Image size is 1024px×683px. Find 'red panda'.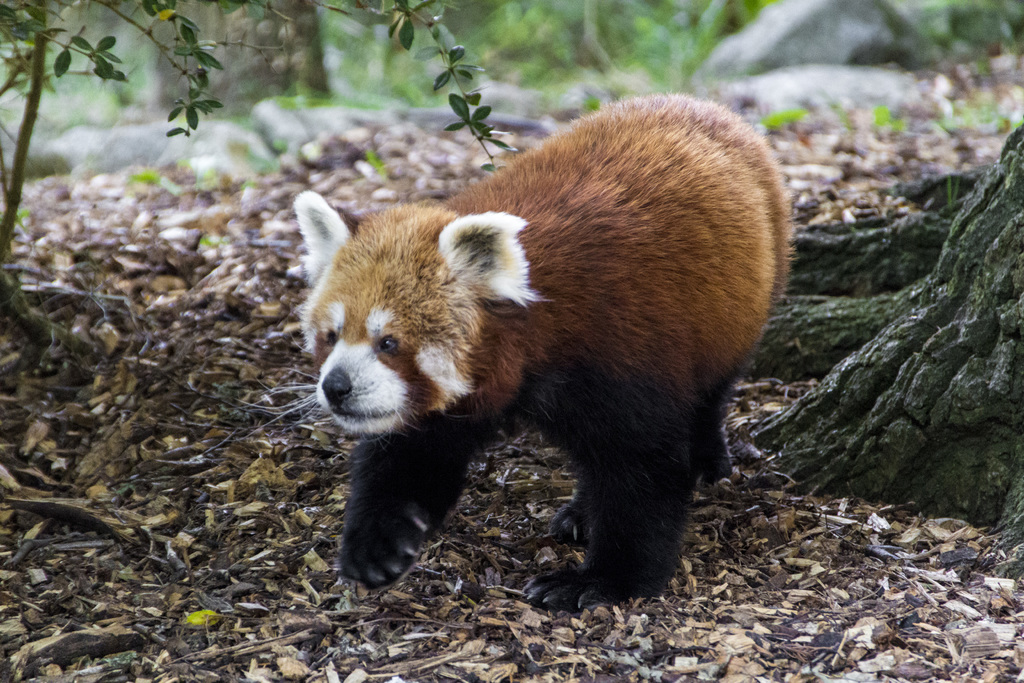
[x1=296, y1=89, x2=796, y2=613].
